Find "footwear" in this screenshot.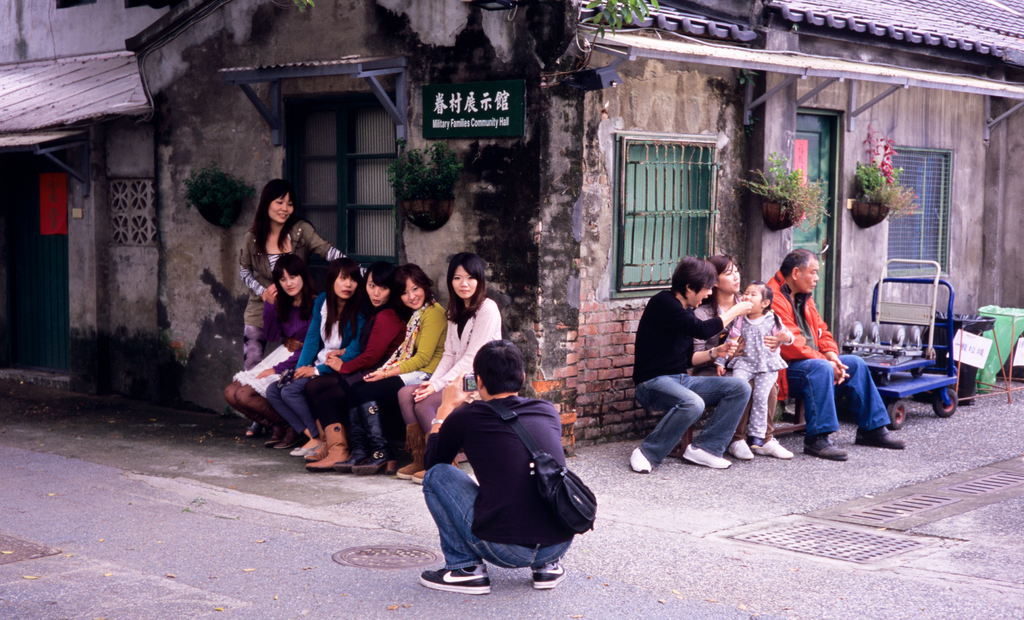
The bounding box for "footwear" is [x1=801, y1=444, x2=851, y2=457].
